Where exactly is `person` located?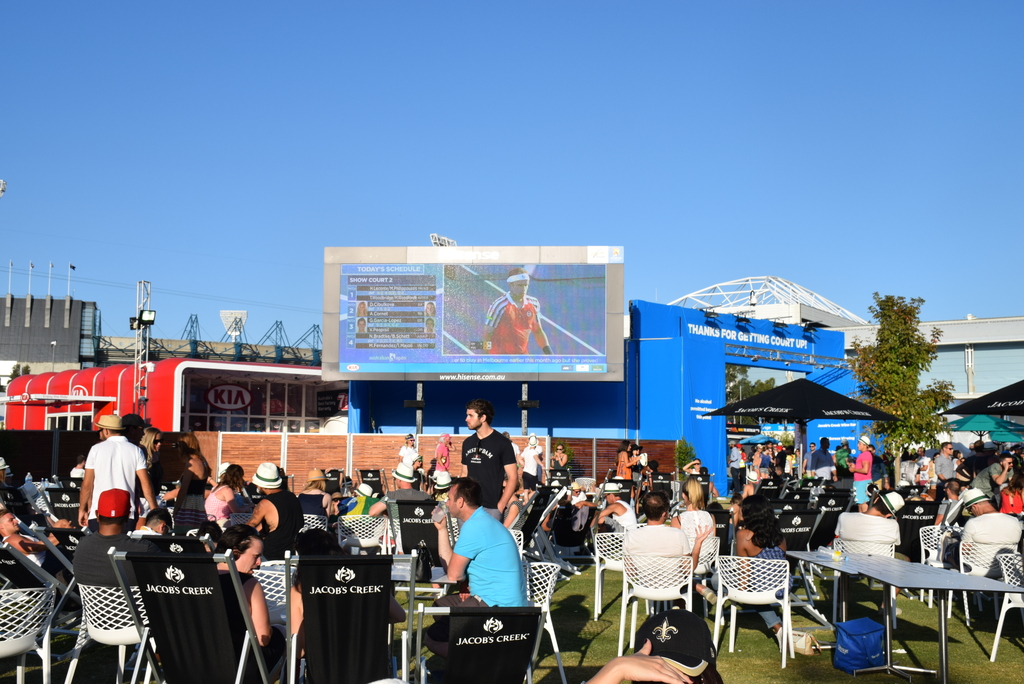
Its bounding box is [left=207, top=523, right=294, bottom=683].
